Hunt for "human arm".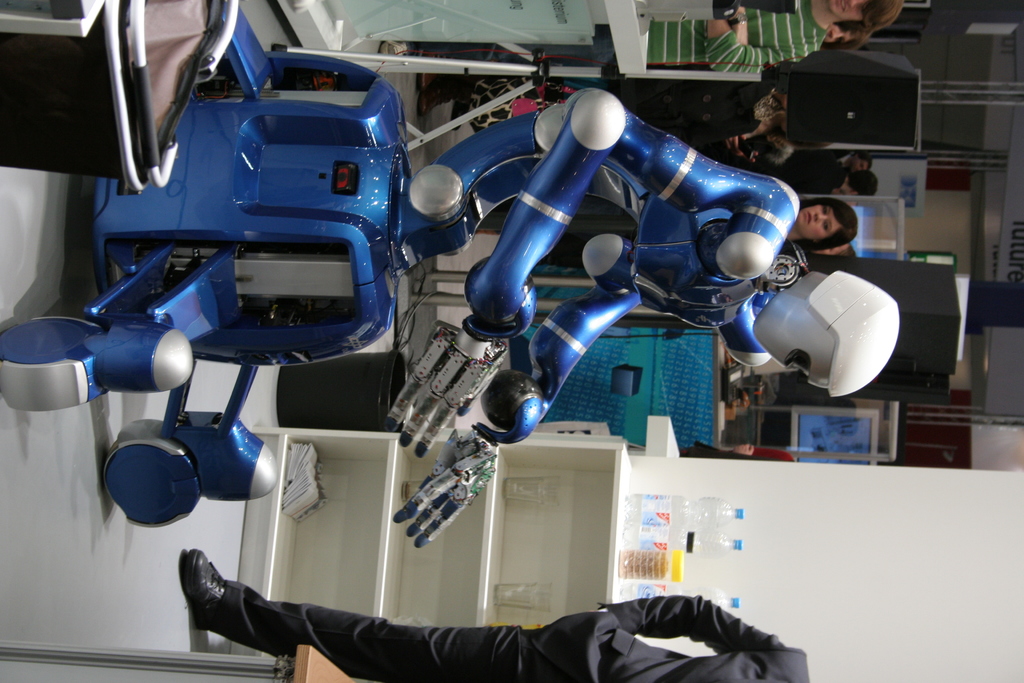
Hunted down at [x1=728, y1=5, x2=749, y2=44].
